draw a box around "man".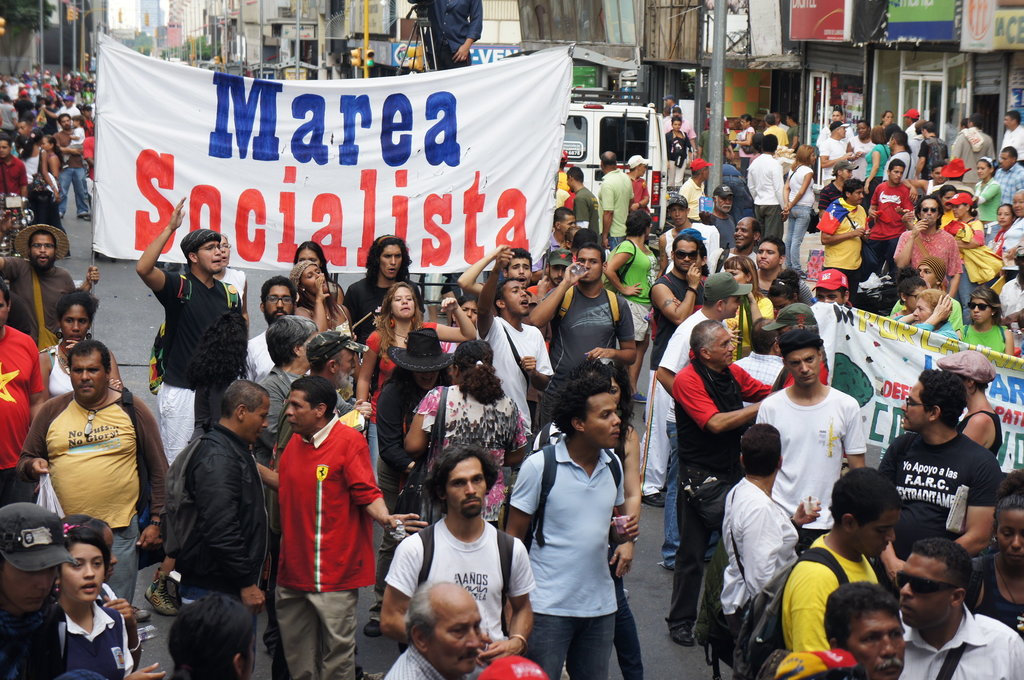
806 265 856 311.
